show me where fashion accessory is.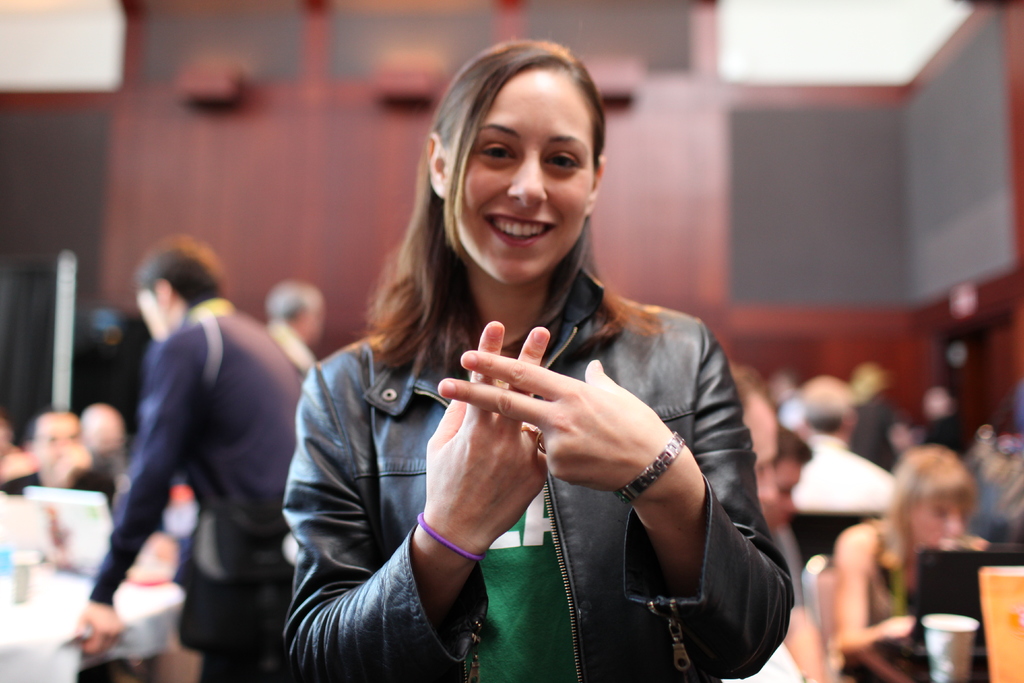
fashion accessory is at detection(618, 427, 685, 504).
